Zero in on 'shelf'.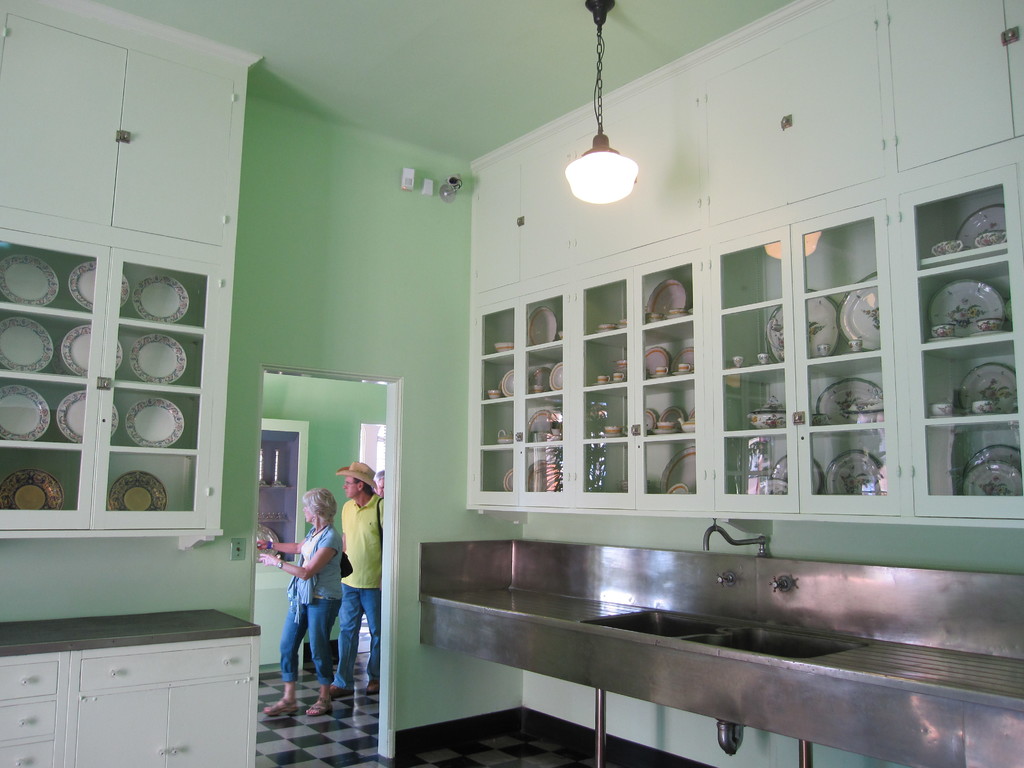
Zeroed in: [x1=0, y1=620, x2=255, y2=767].
